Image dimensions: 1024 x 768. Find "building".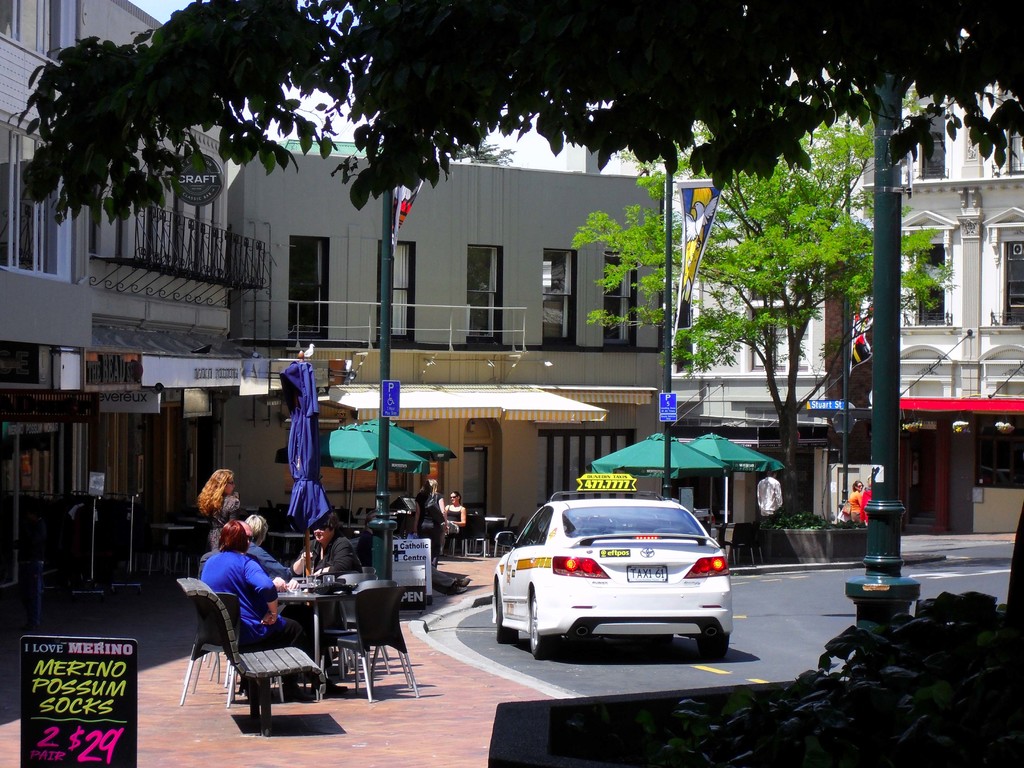
860 74 1023 535.
